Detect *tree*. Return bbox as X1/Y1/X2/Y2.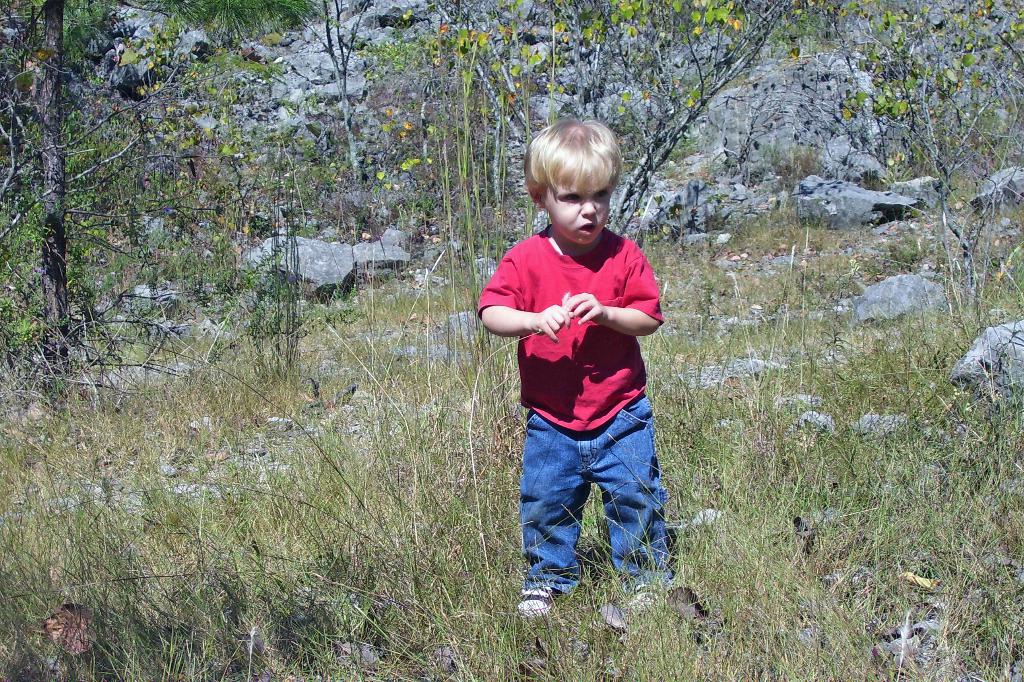
0/0/327/407.
